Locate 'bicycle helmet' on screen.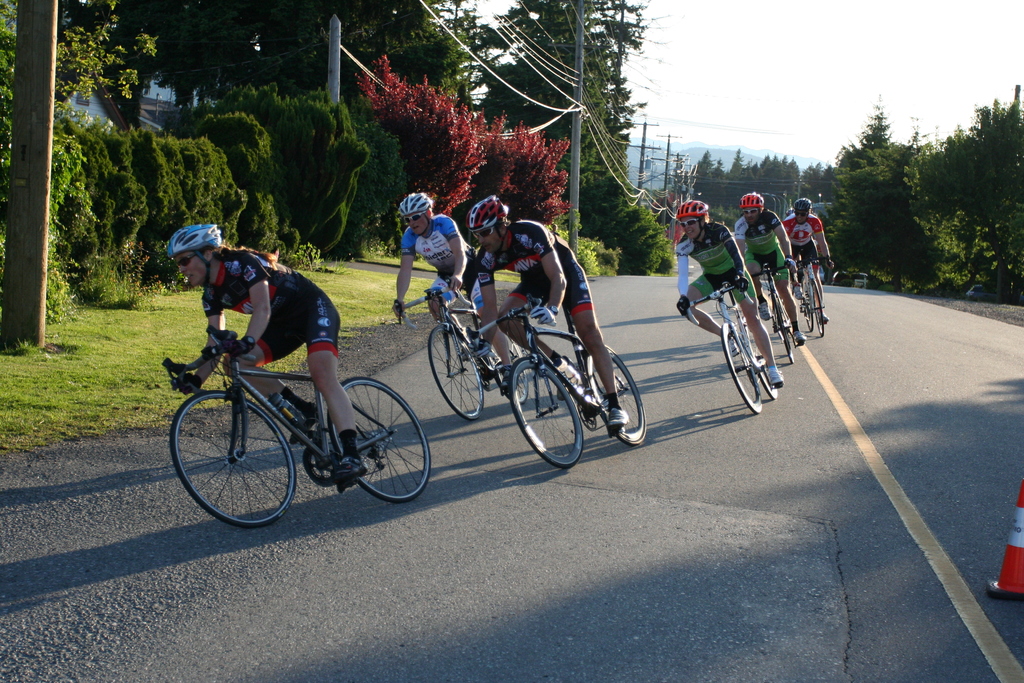
On screen at {"left": 472, "top": 195, "right": 515, "bottom": 225}.
